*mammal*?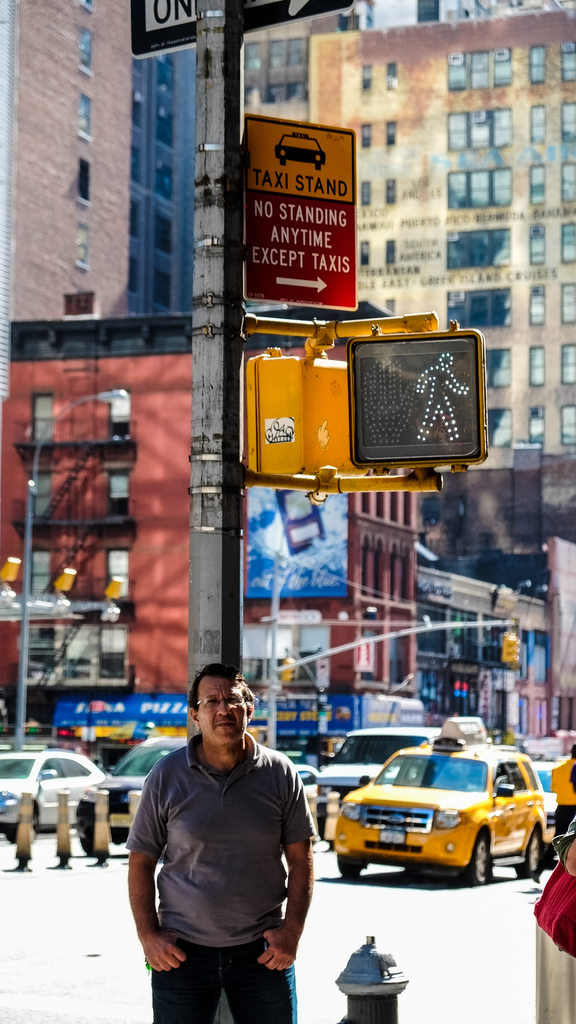
l=107, t=683, r=330, b=1017
